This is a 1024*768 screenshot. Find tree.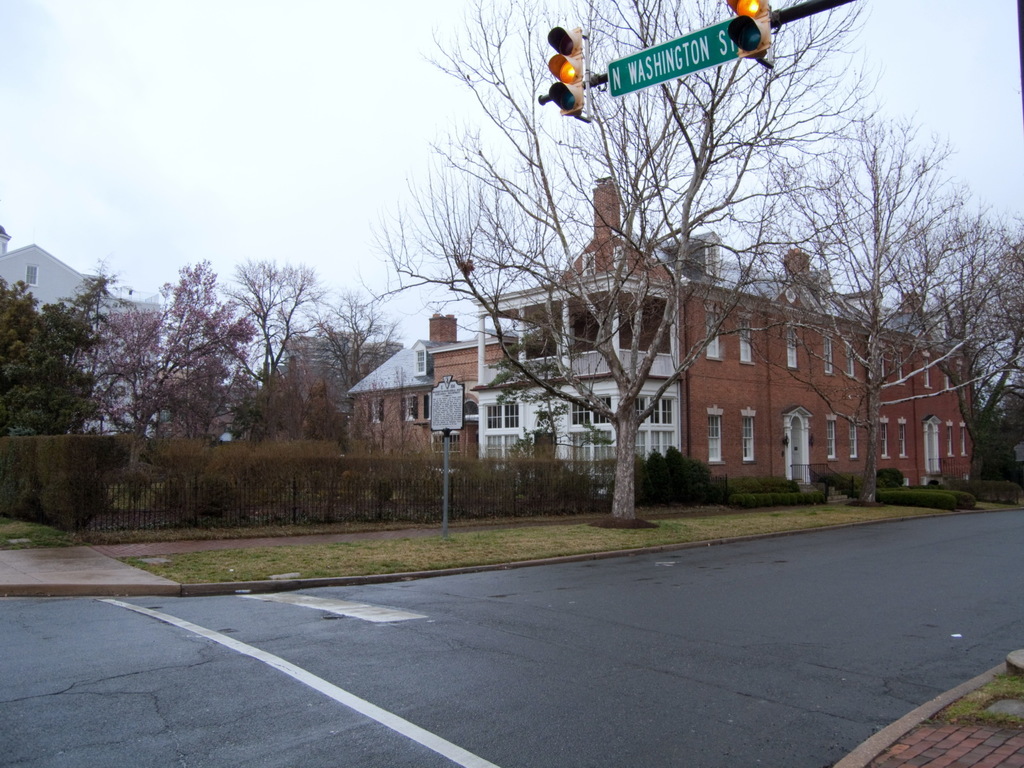
Bounding box: x1=364 y1=0 x2=895 y2=517.
